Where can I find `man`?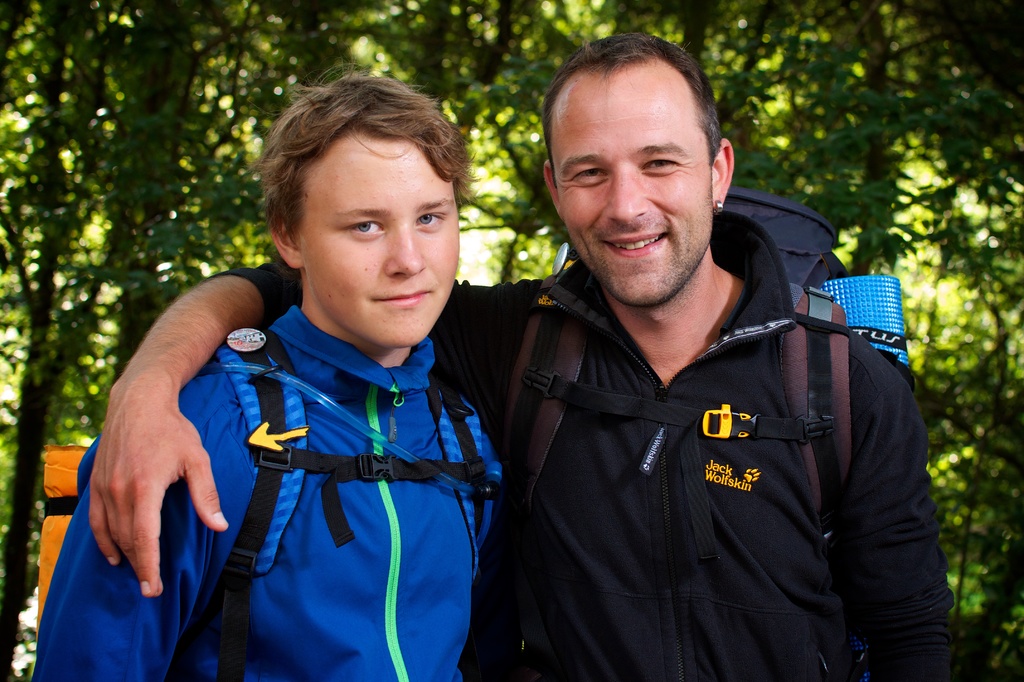
You can find it at 86 26 955 681.
